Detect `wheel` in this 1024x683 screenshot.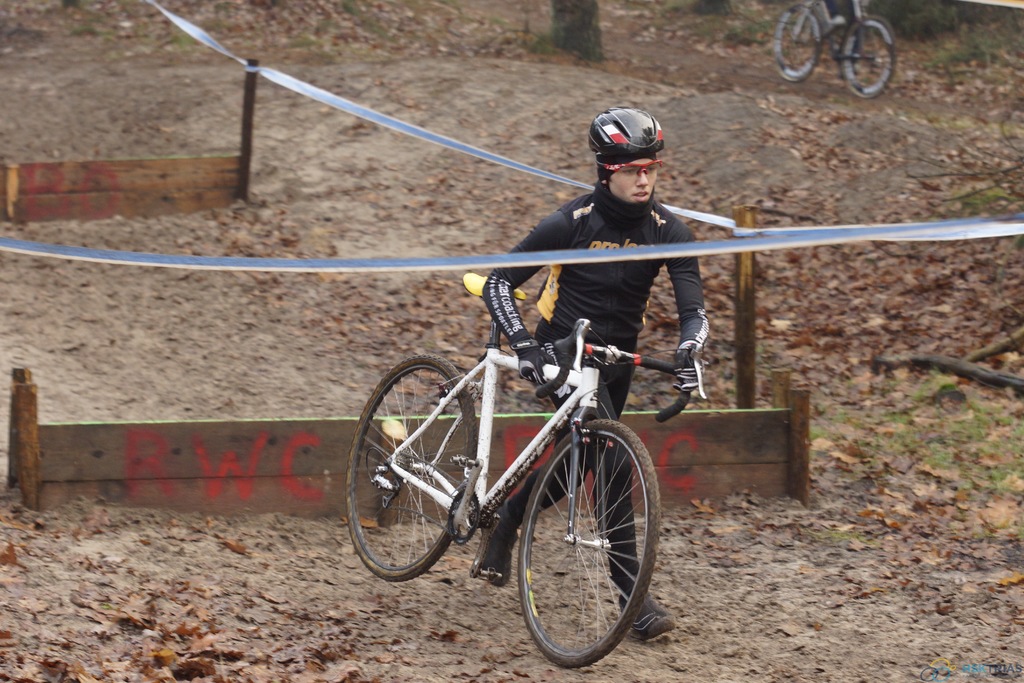
Detection: detection(840, 19, 897, 95).
